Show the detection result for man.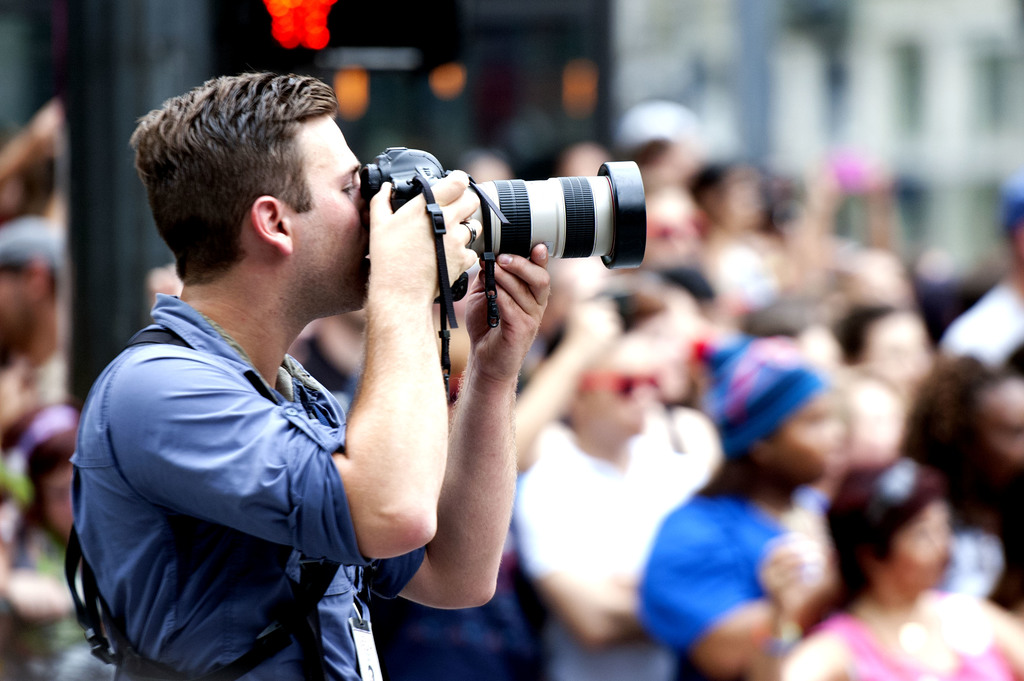
BBox(60, 49, 598, 679).
